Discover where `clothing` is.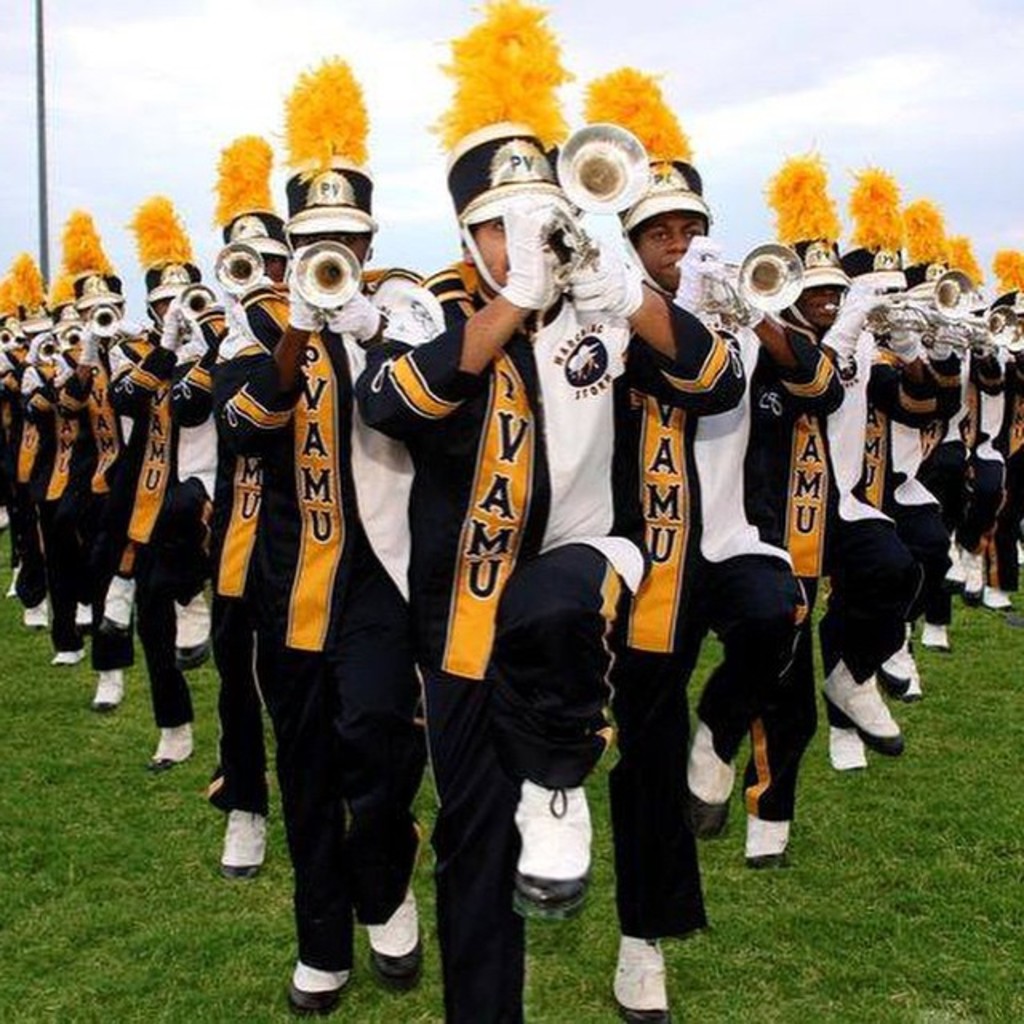
Discovered at 614:294:856:926.
